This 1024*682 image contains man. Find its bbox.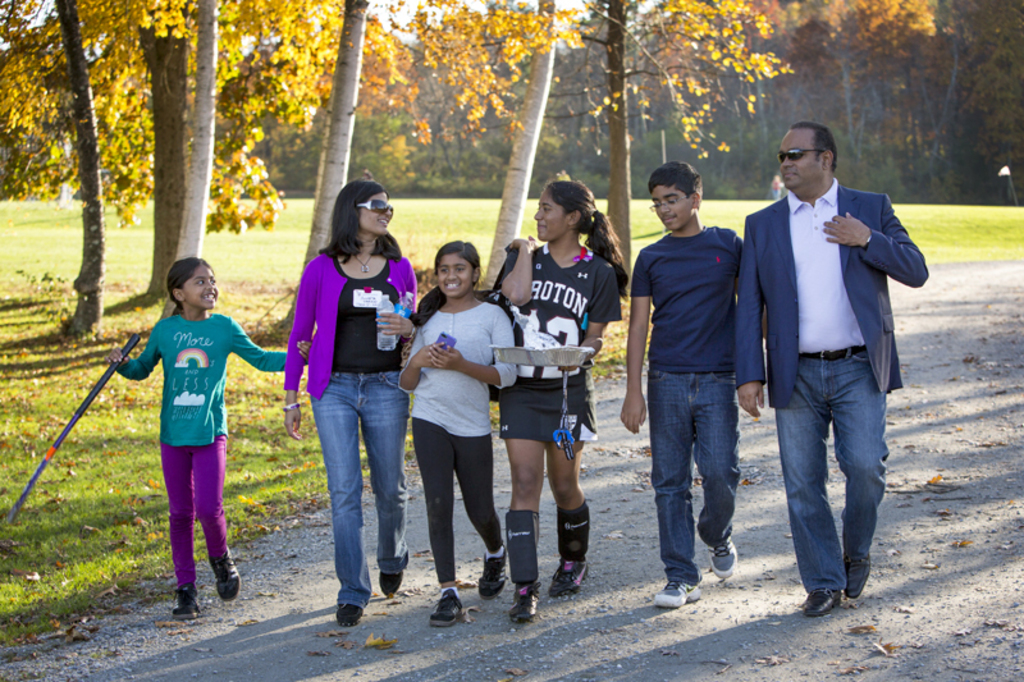
735,122,920,615.
